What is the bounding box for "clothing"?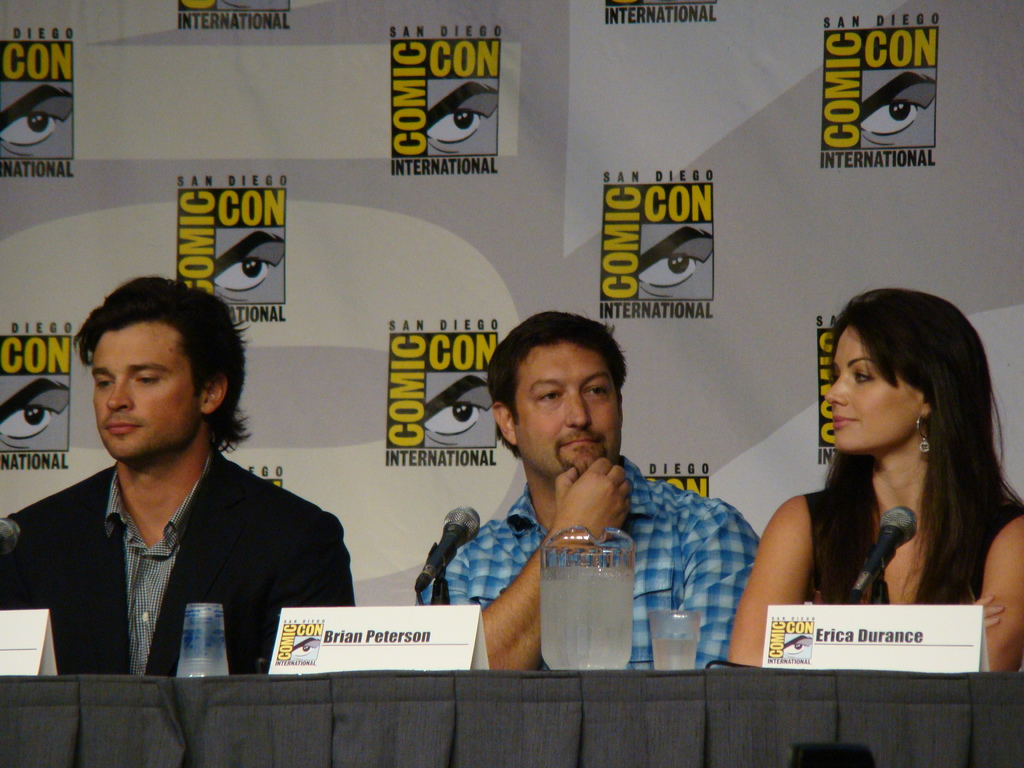
22/389/351/689.
